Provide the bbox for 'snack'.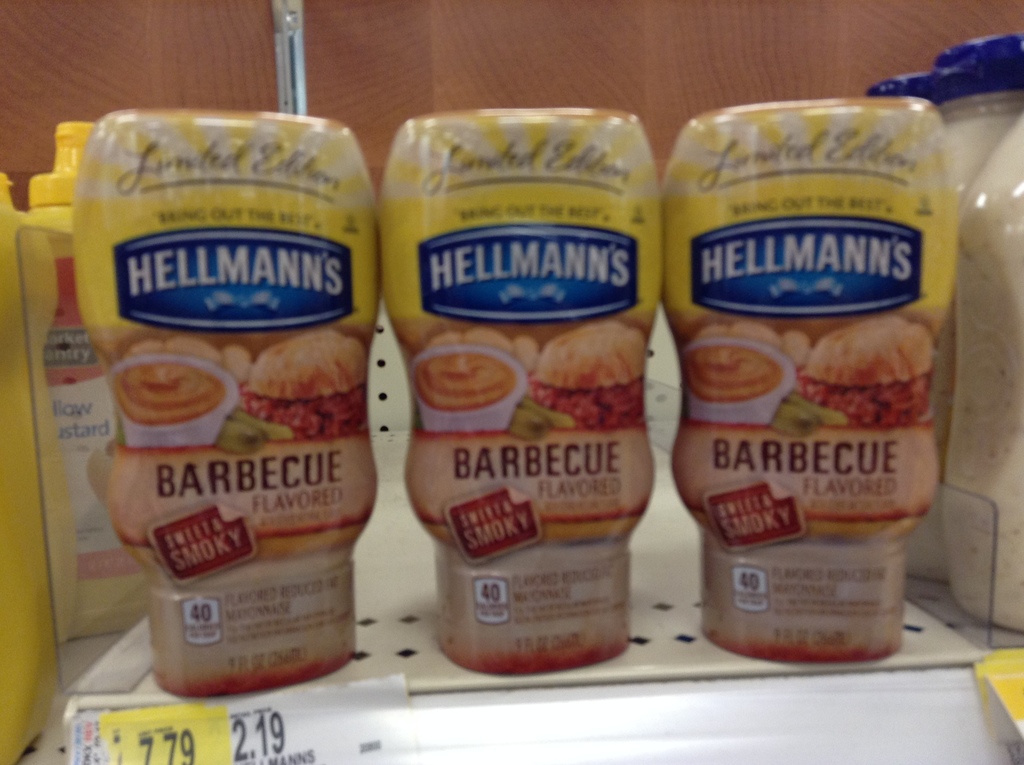
35/138/357/705.
